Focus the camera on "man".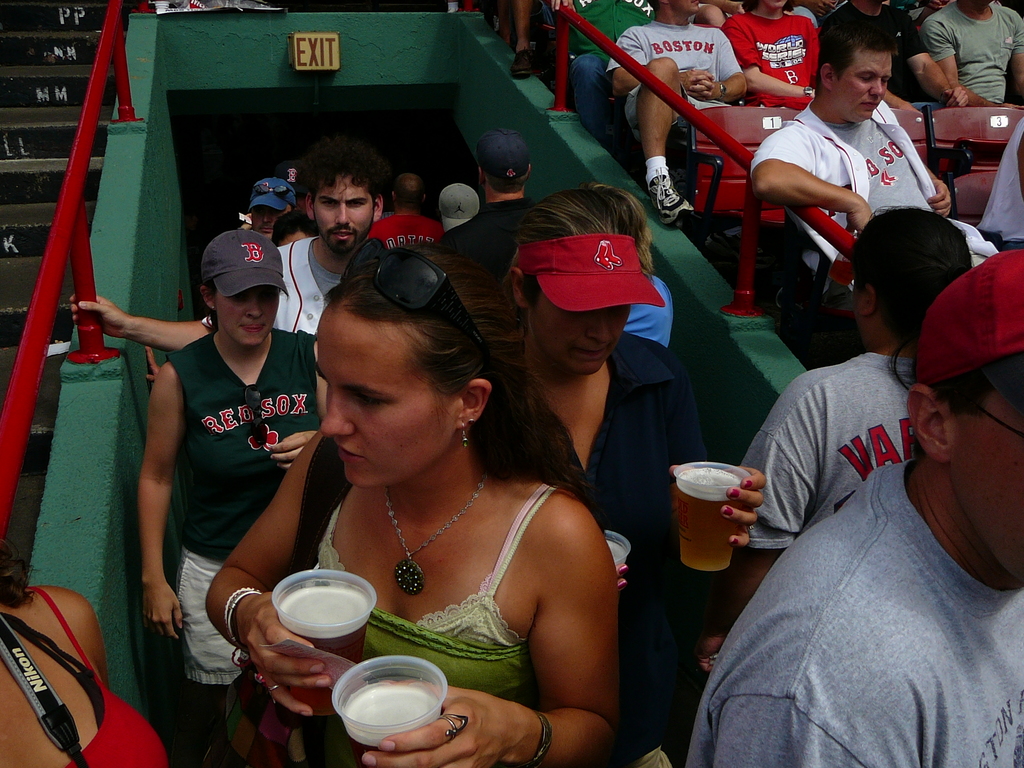
Focus region: bbox(241, 177, 291, 245).
